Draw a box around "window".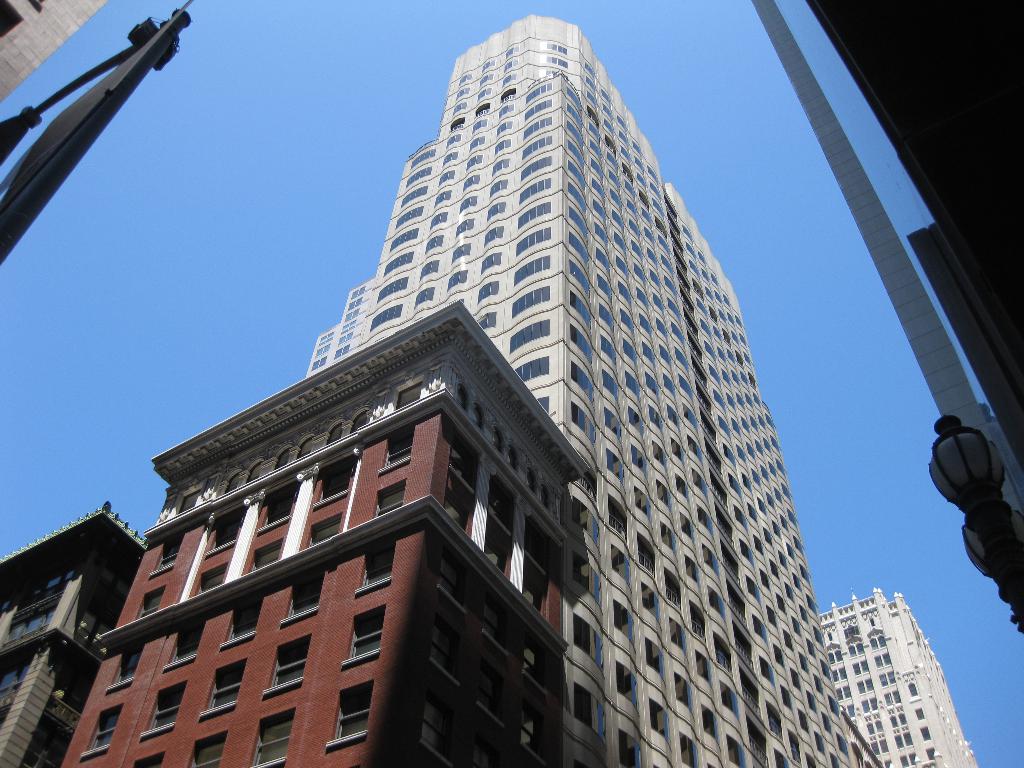
box=[709, 631, 735, 673].
